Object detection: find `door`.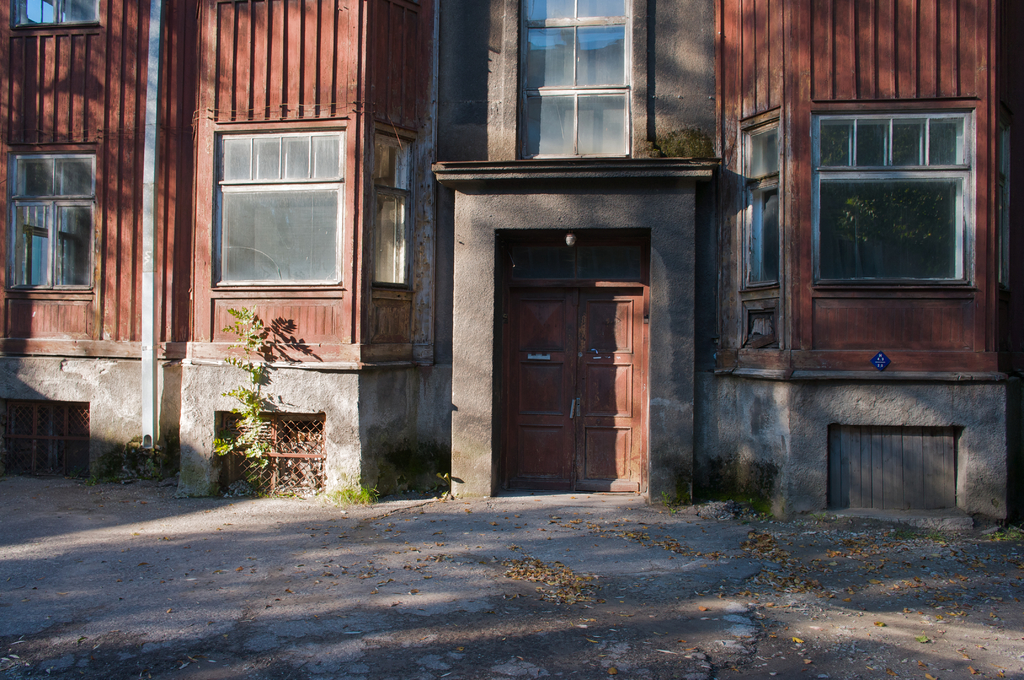
475 251 654 500.
